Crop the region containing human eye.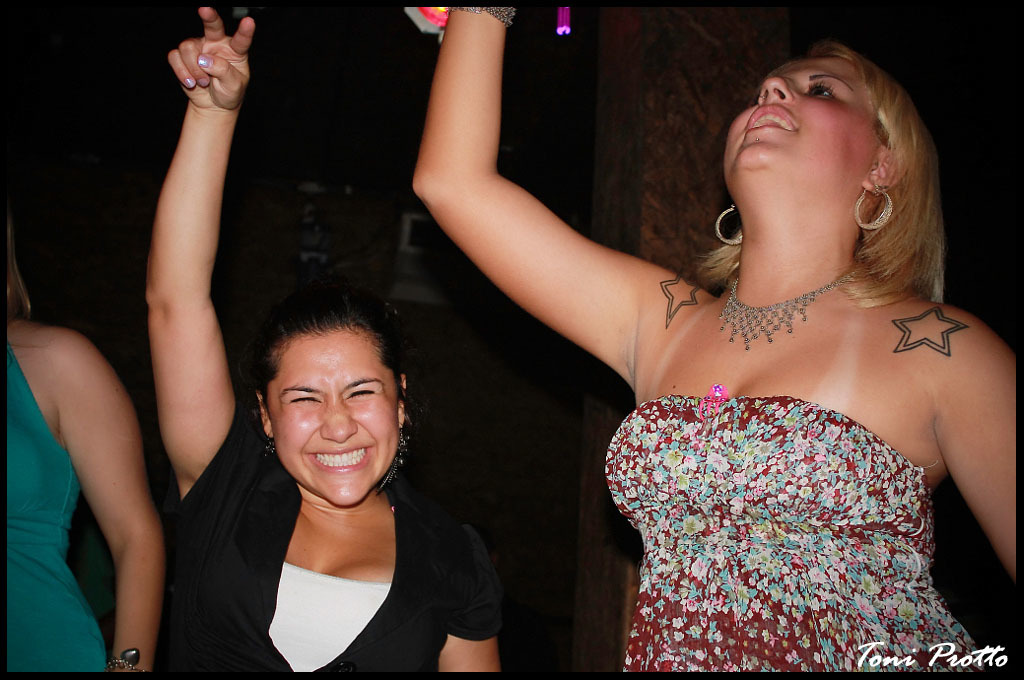
Crop region: (left=801, top=78, right=841, bottom=103).
